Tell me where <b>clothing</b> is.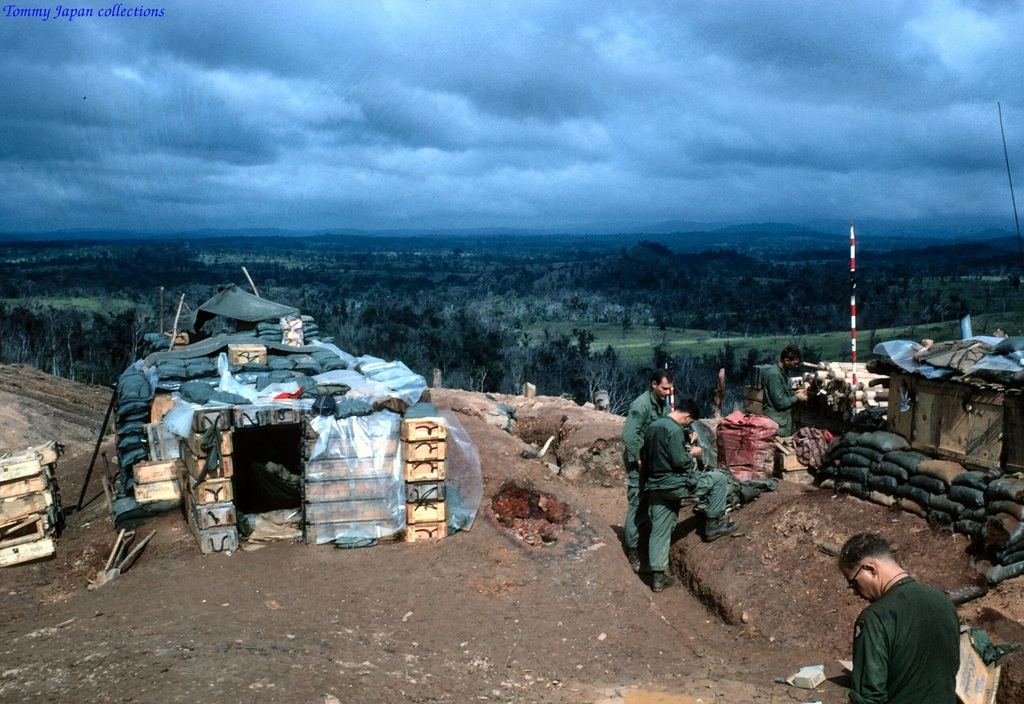
<b>clothing</b> is at pyautogui.locateOnScreen(618, 382, 668, 543).
